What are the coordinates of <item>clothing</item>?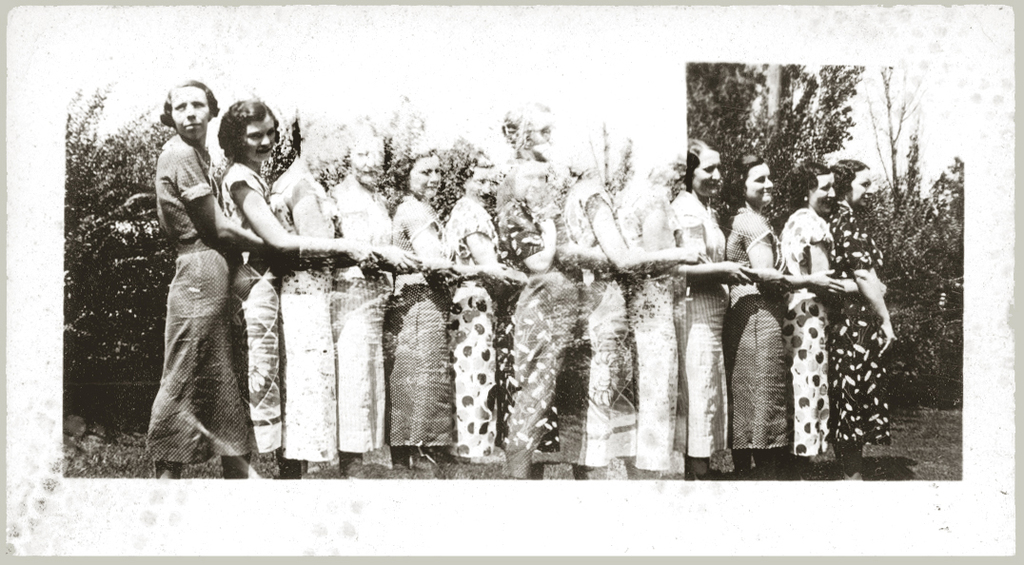
rect(446, 185, 496, 453).
